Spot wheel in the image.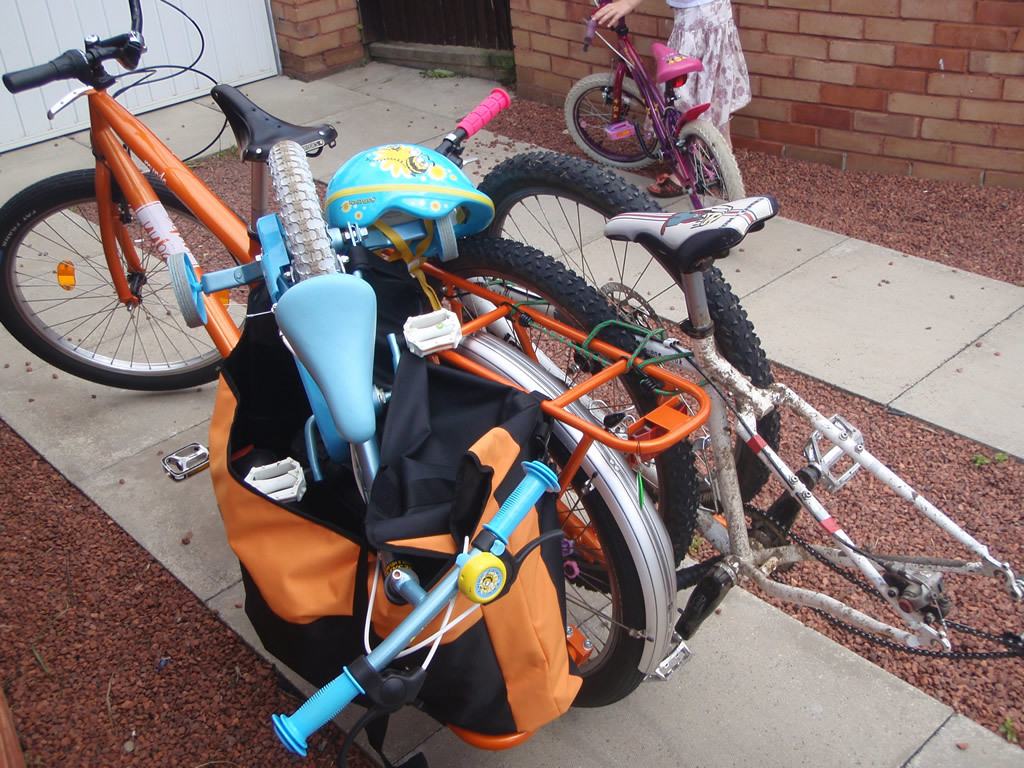
wheel found at bbox=[470, 152, 778, 502].
